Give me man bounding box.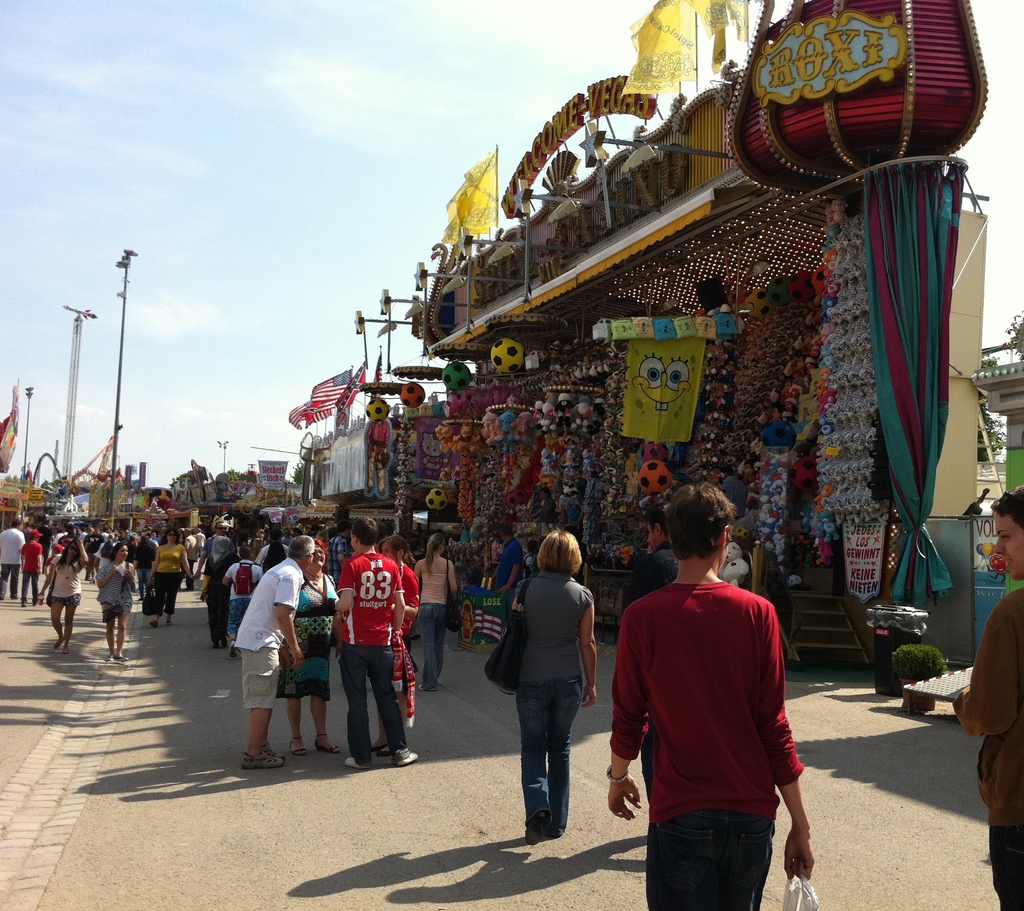
left=90, top=530, right=97, bottom=583.
